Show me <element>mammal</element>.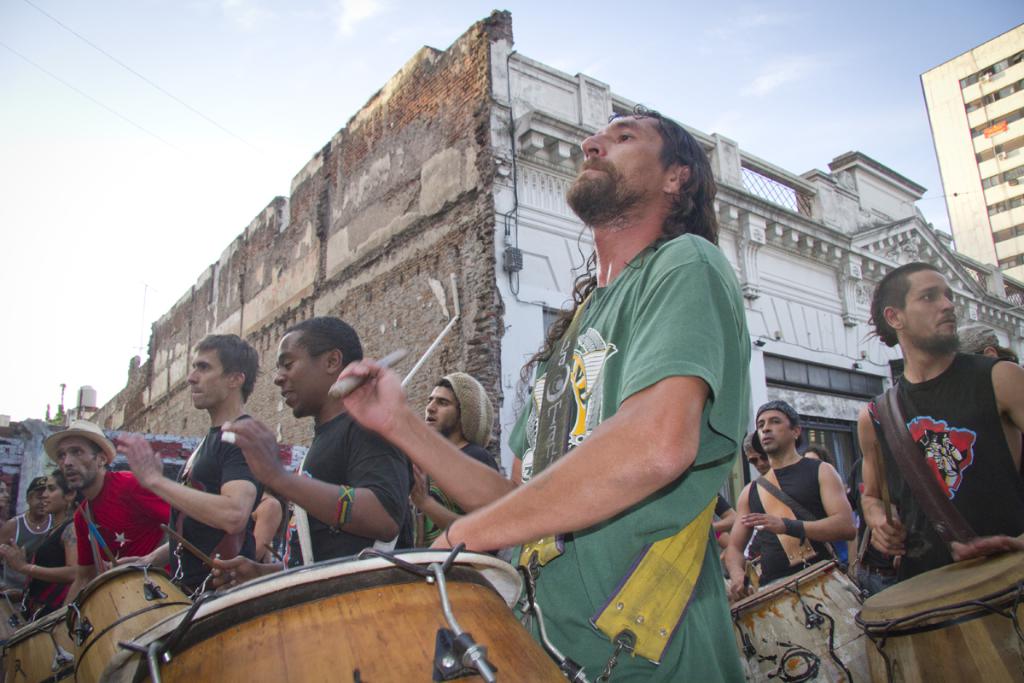
<element>mammal</element> is here: 840 266 1015 605.
